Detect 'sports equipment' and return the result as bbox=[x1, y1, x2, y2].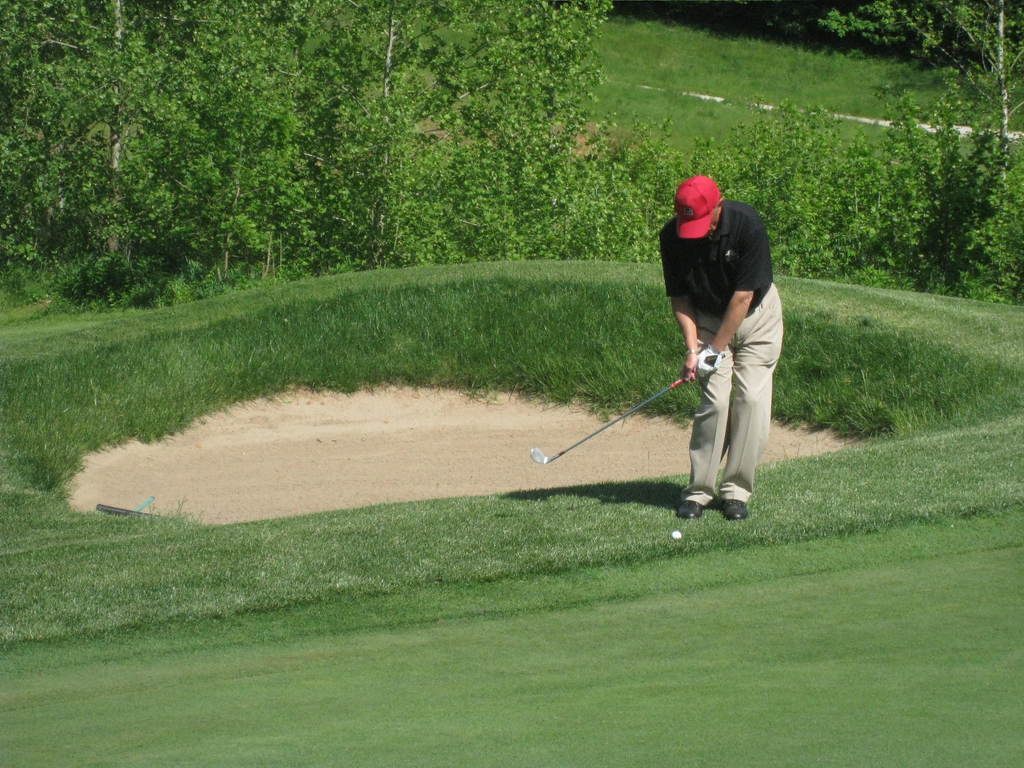
bbox=[529, 351, 717, 463].
